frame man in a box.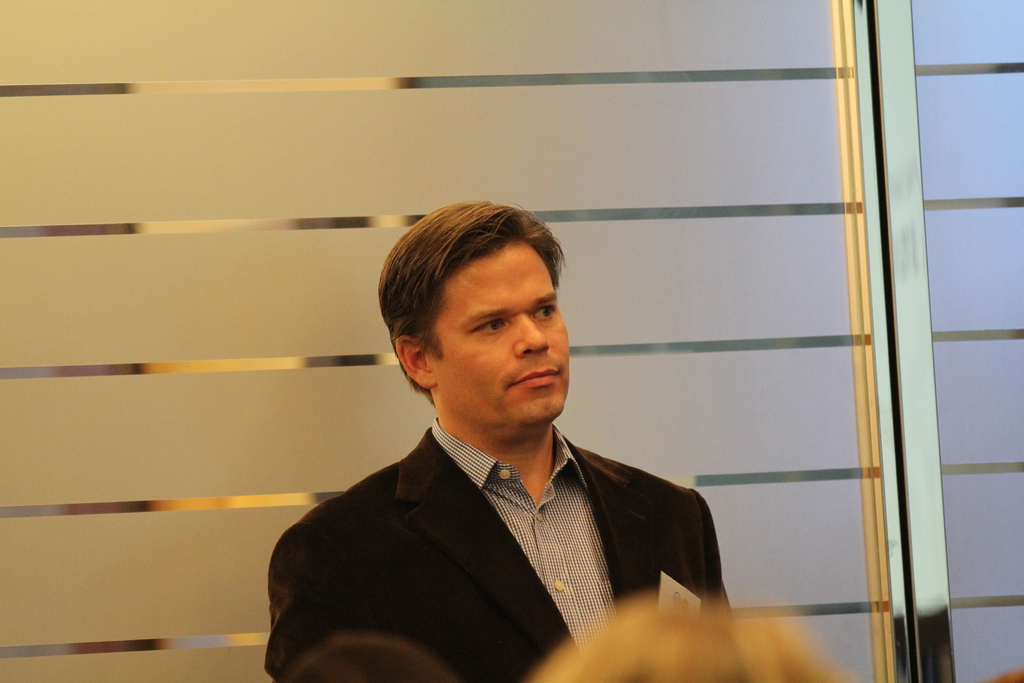
x1=252 y1=213 x2=743 y2=661.
